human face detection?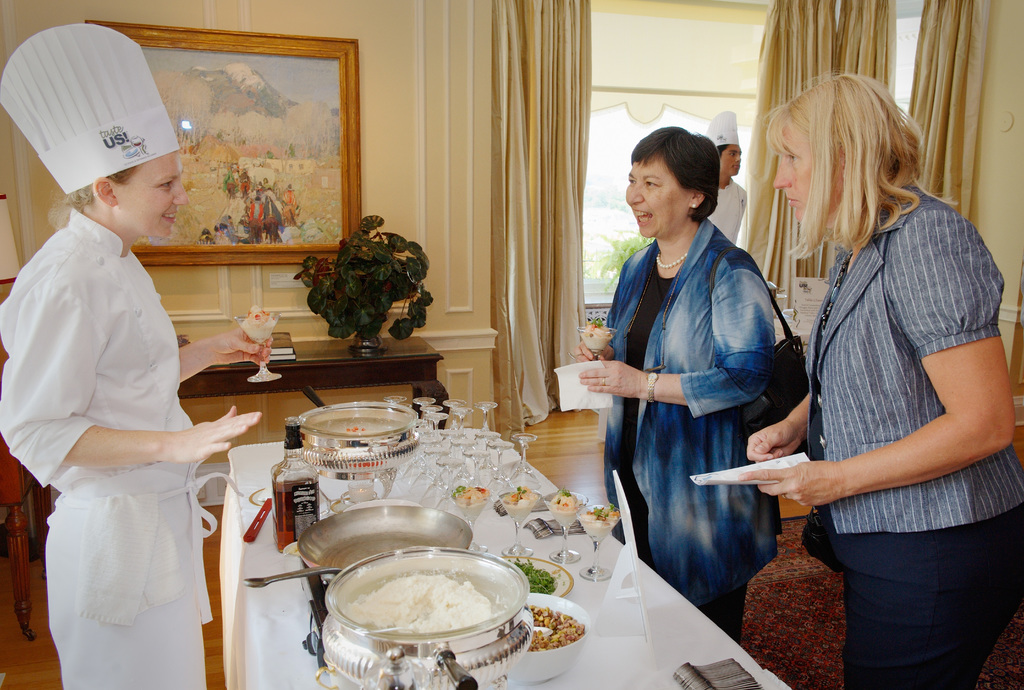
detection(629, 155, 688, 235)
